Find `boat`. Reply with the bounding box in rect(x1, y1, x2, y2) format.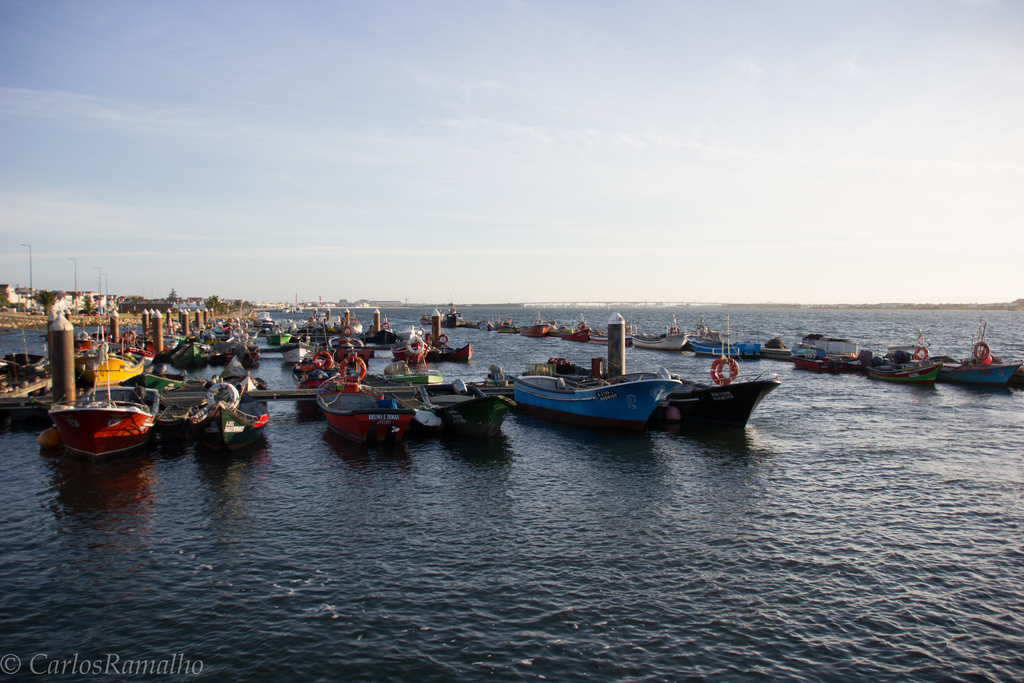
rect(33, 390, 160, 462).
